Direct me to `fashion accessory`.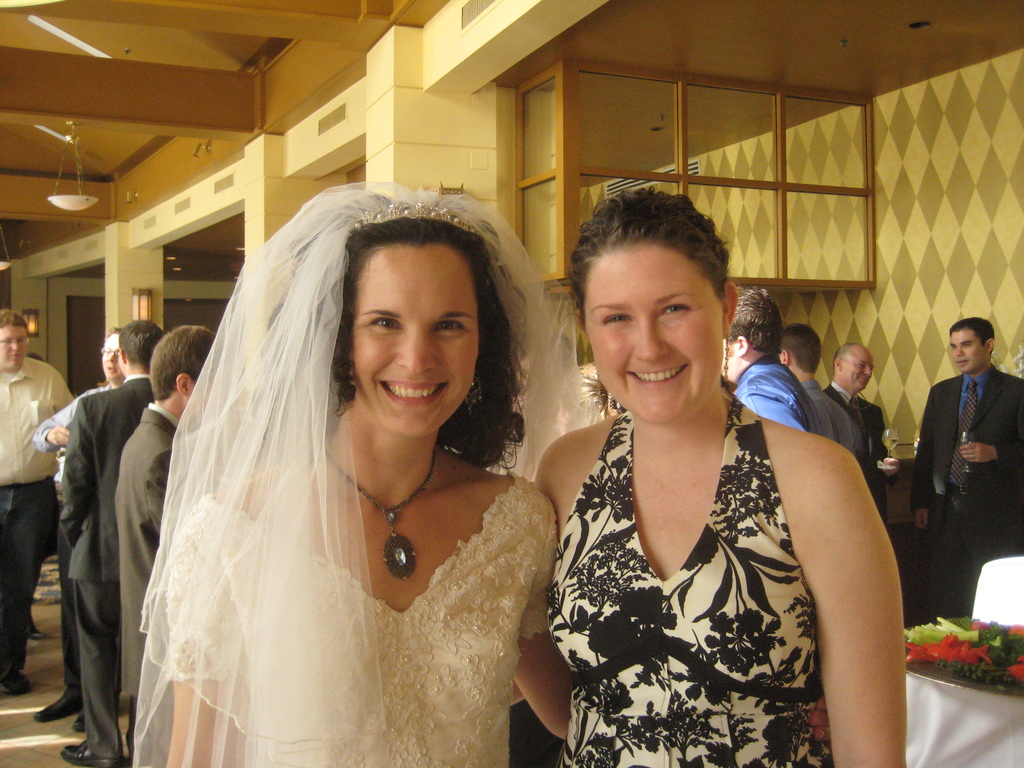
Direction: detection(463, 375, 484, 419).
